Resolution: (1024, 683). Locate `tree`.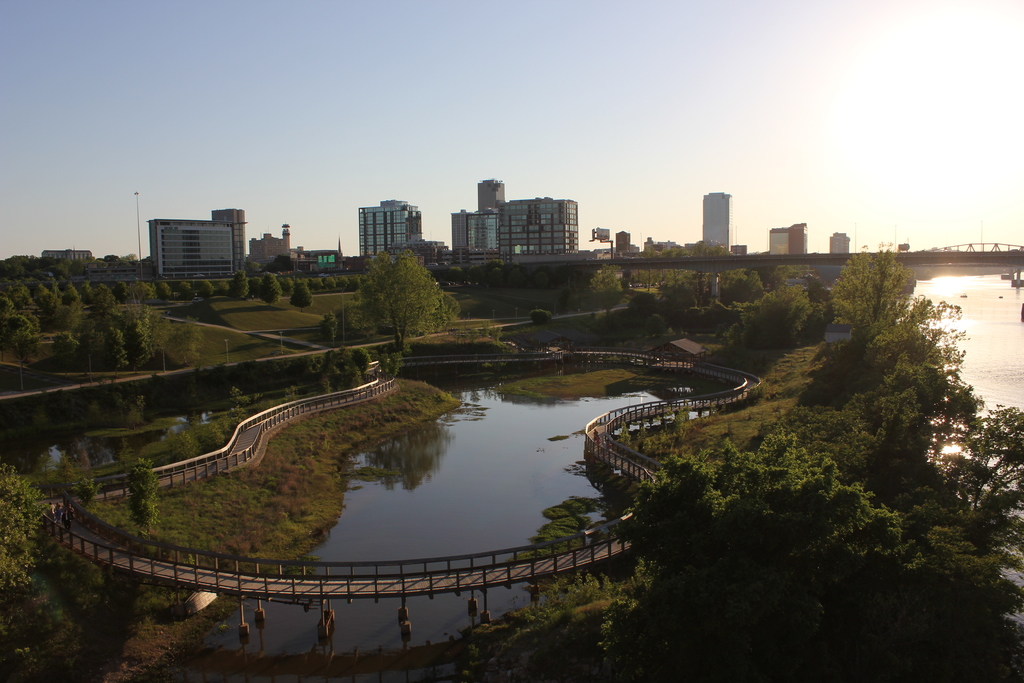
{"x1": 0, "y1": 299, "x2": 20, "y2": 326}.
